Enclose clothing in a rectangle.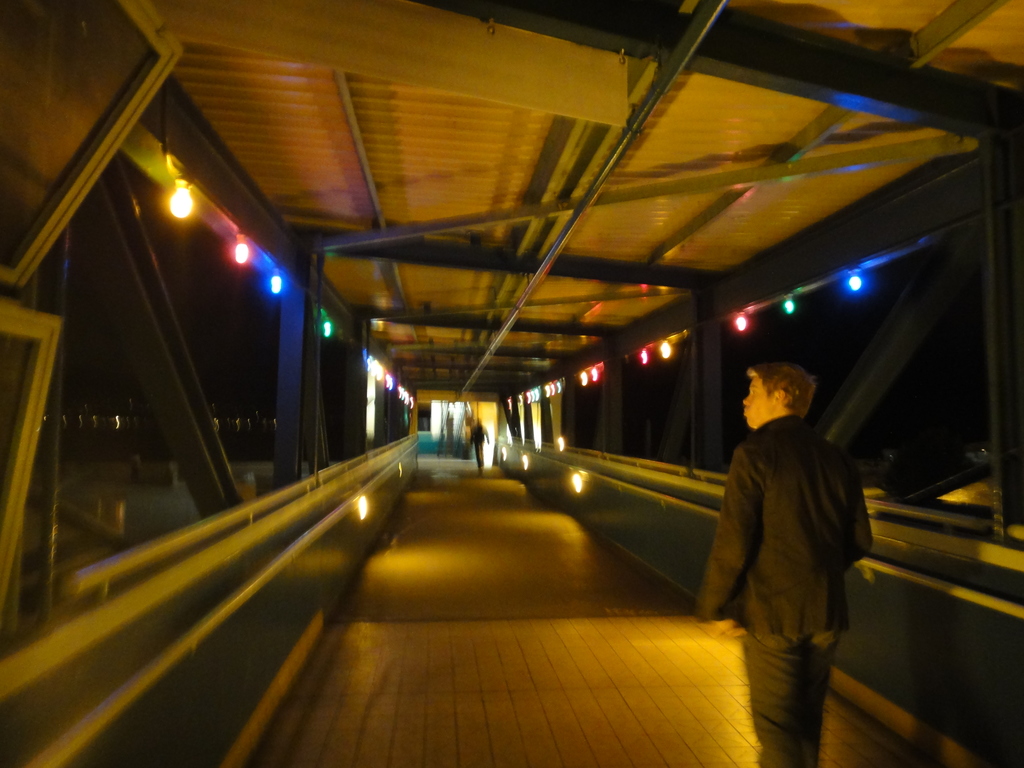
(694,411,843,767).
